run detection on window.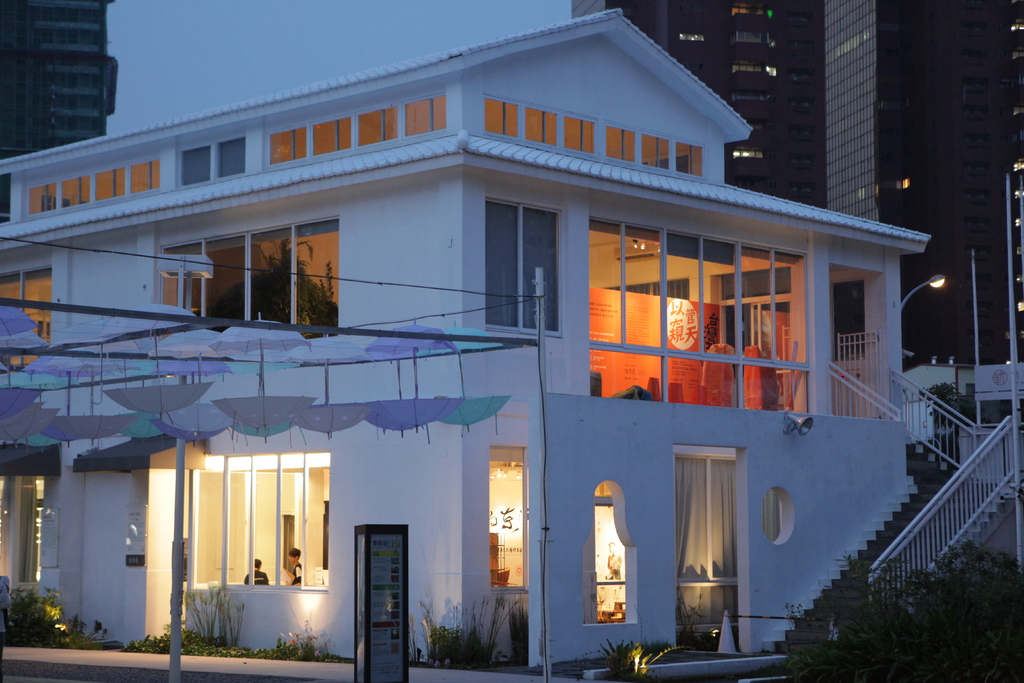
Result: crop(790, 181, 817, 194).
